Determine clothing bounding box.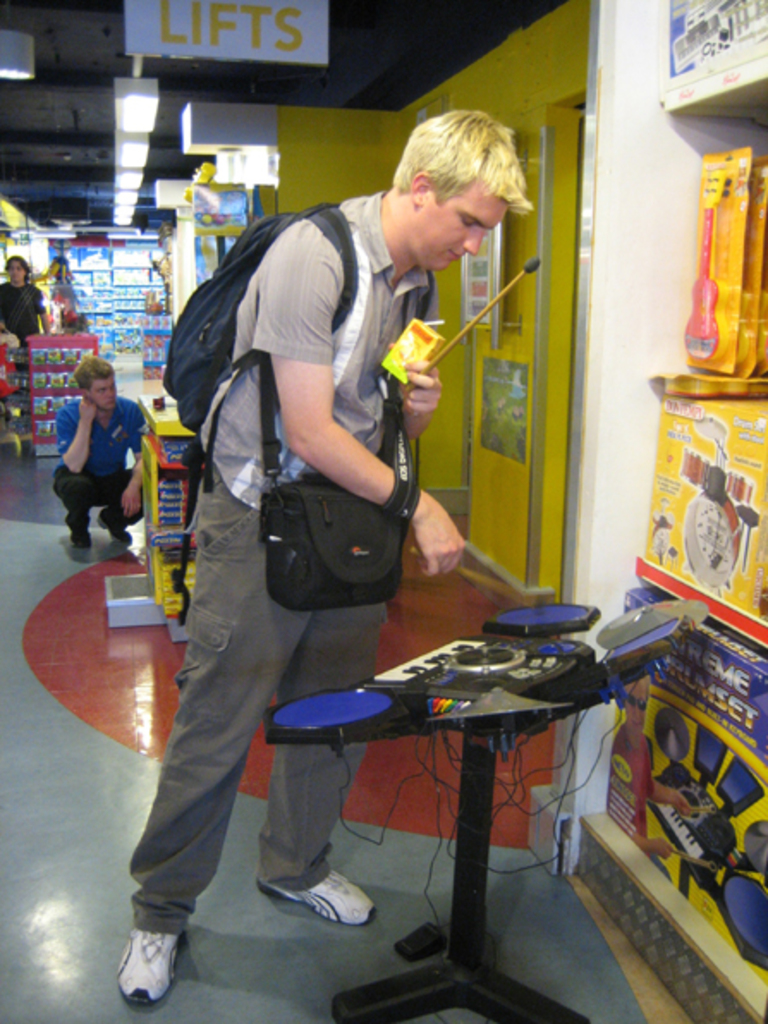
Determined: rect(120, 180, 445, 942).
